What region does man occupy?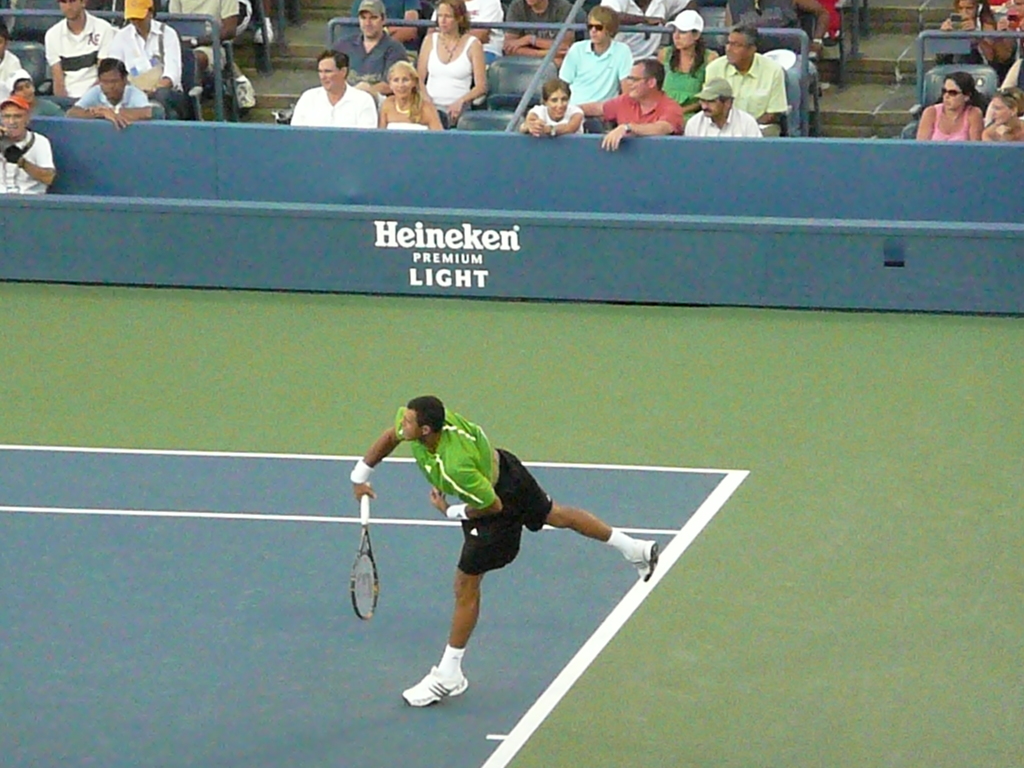
bbox=(281, 49, 371, 124).
